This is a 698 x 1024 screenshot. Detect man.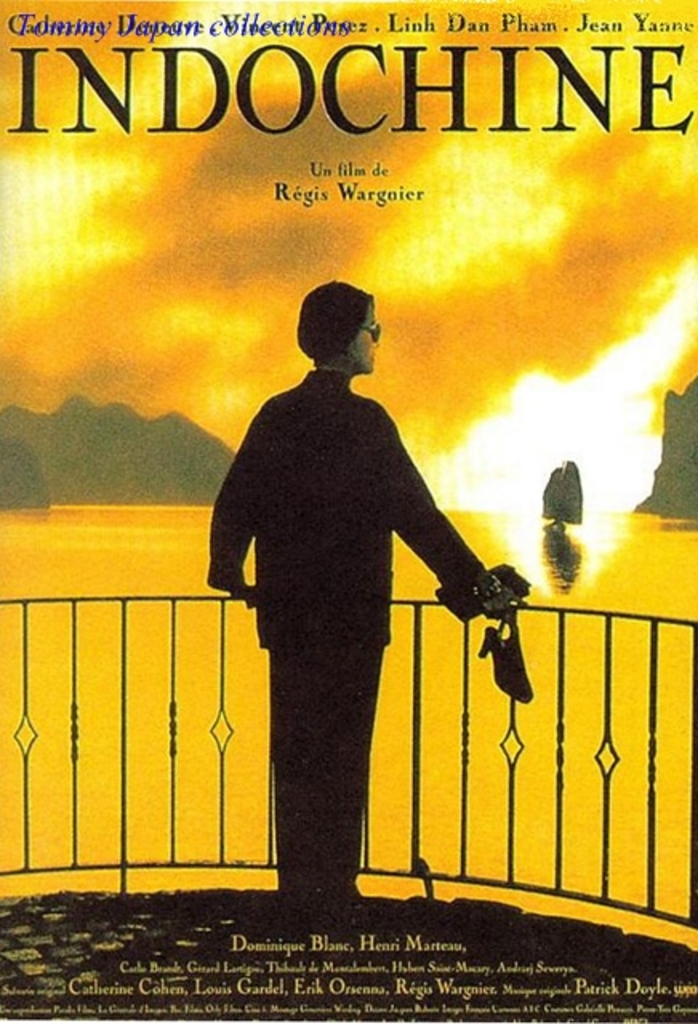
crop(192, 349, 540, 826).
